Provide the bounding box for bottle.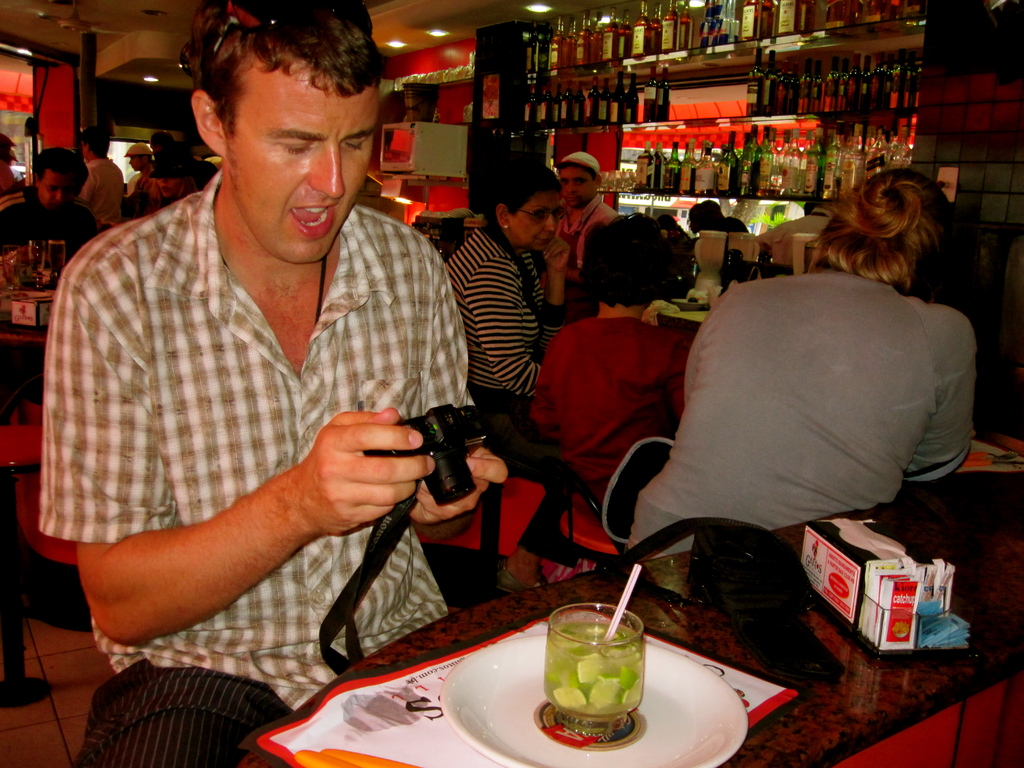
BBox(570, 11, 596, 67).
